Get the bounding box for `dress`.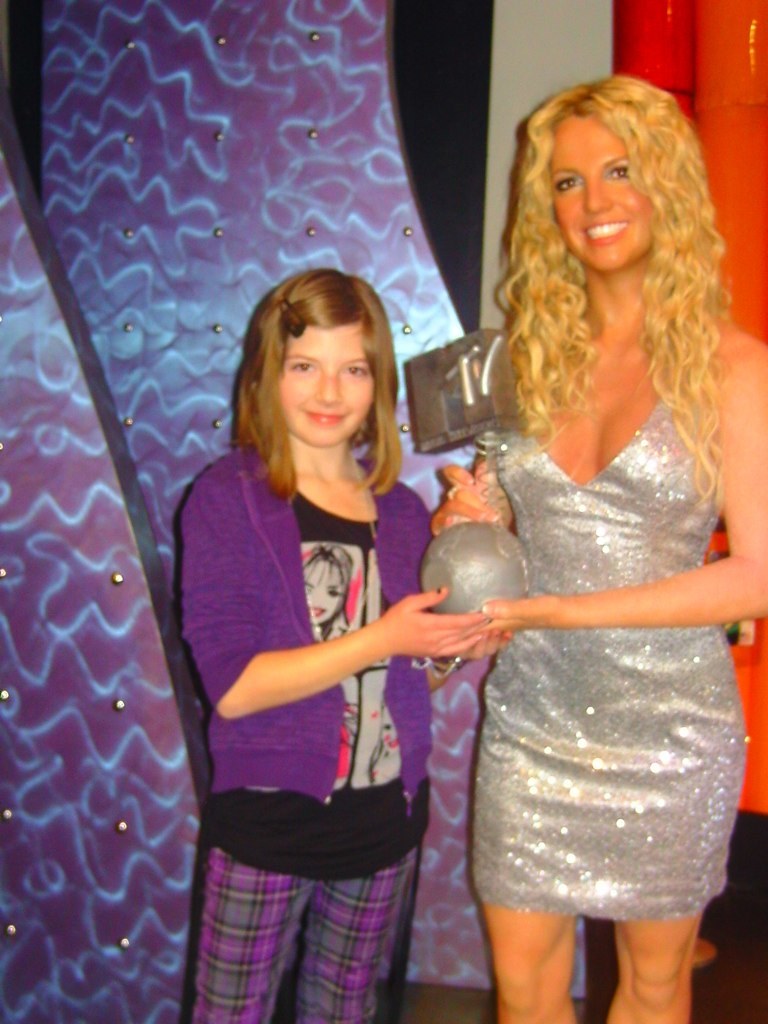
<region>474, 388, 749, 919</region>.
